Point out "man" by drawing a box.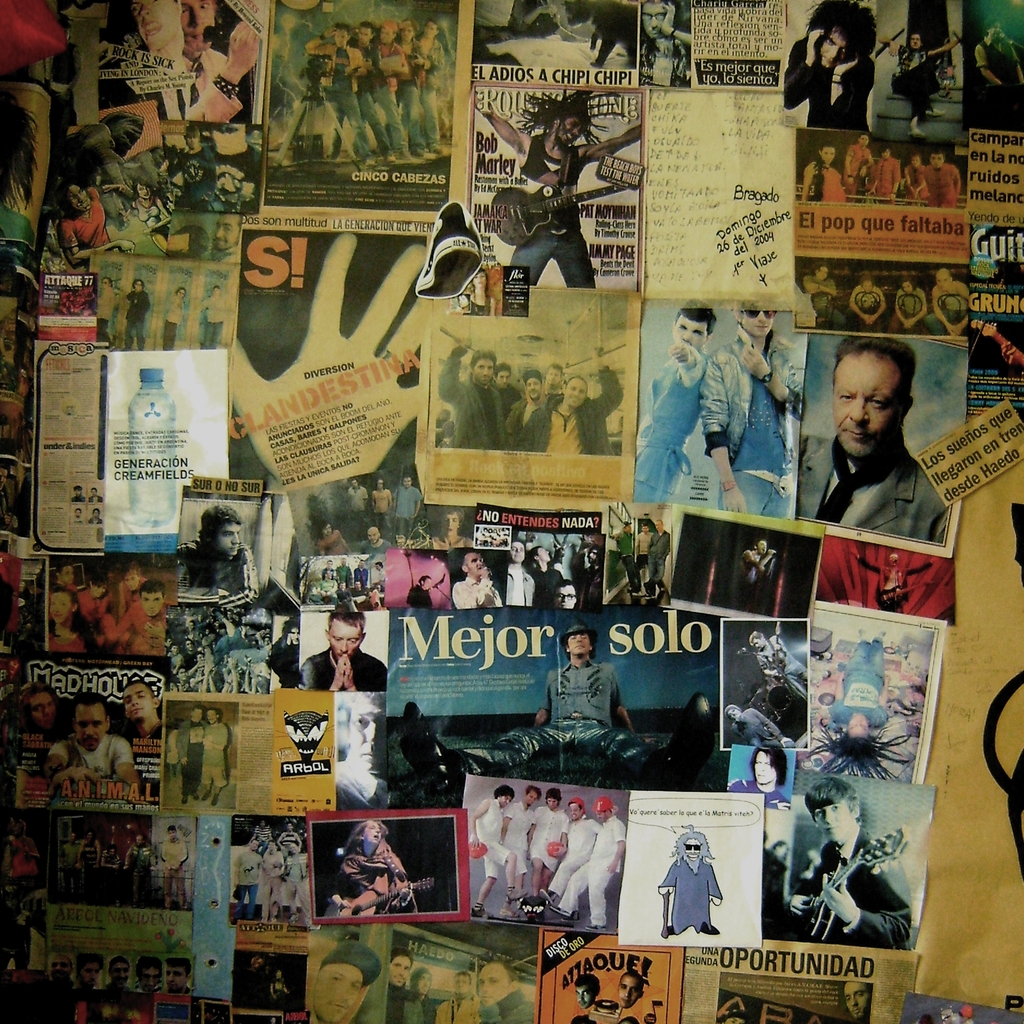
crop(402, 575, 435, 610).
